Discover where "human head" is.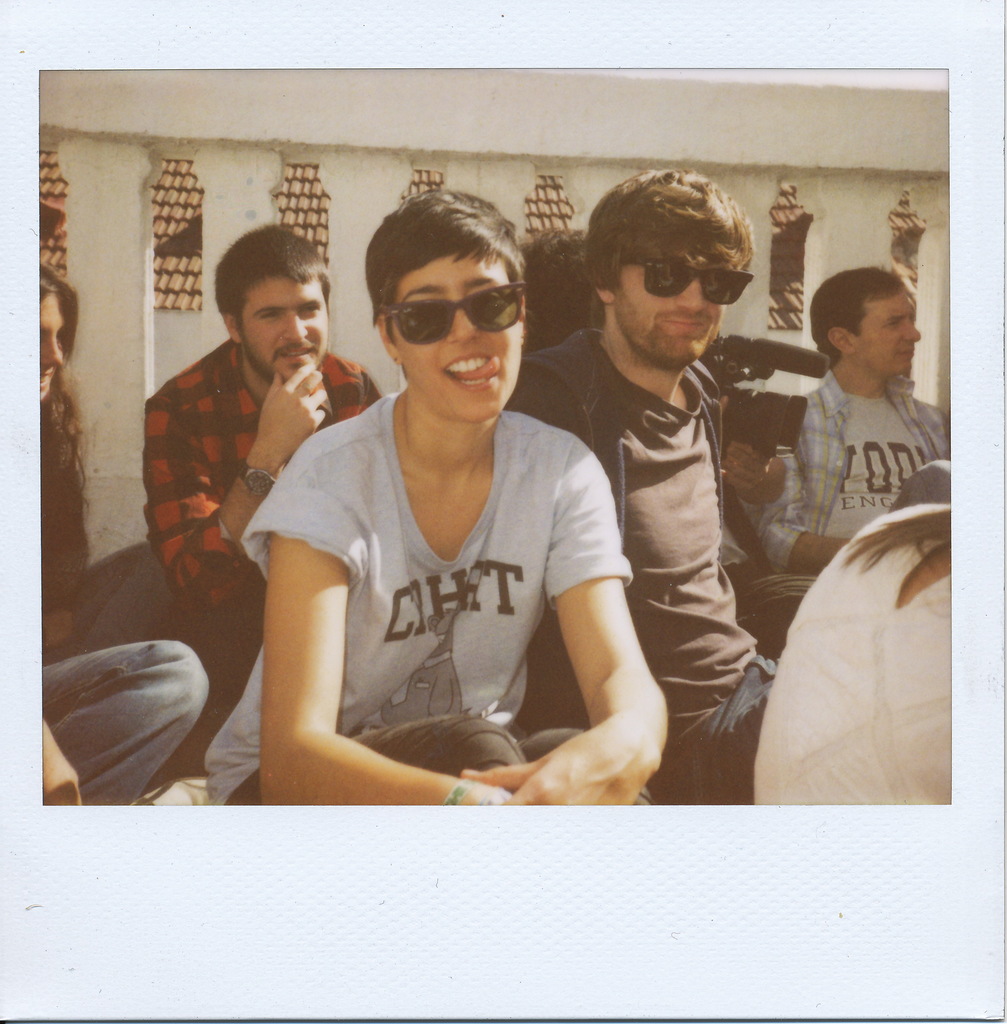
Discovered at <box>589,166,753,370</box>.
